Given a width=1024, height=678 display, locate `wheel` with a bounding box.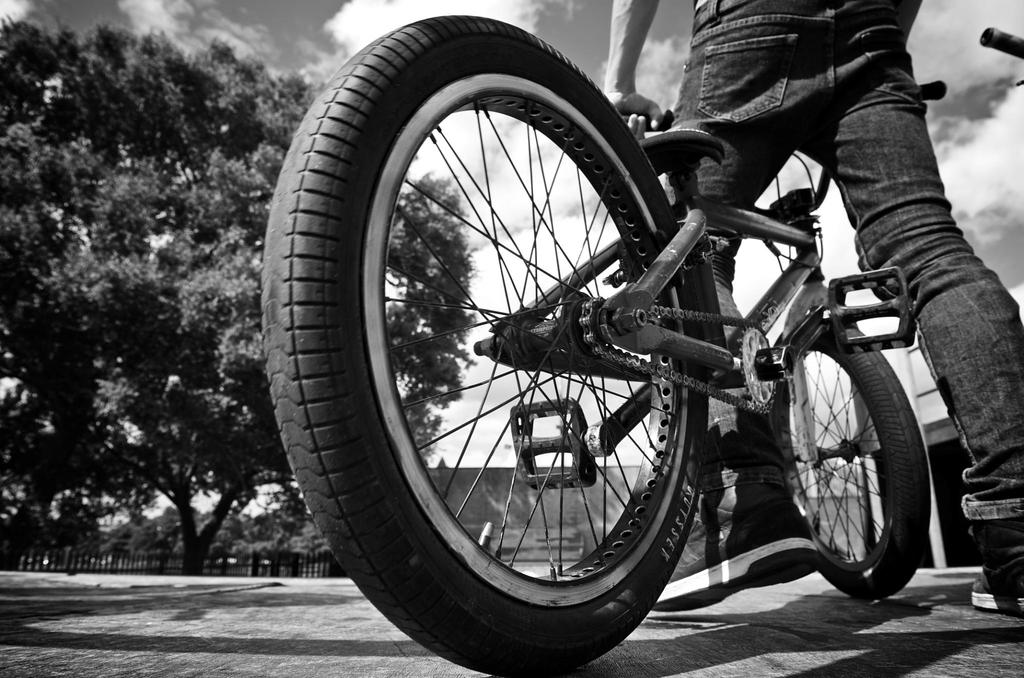
Located: [x1=319, y1=22, x2=757, y2=677].
